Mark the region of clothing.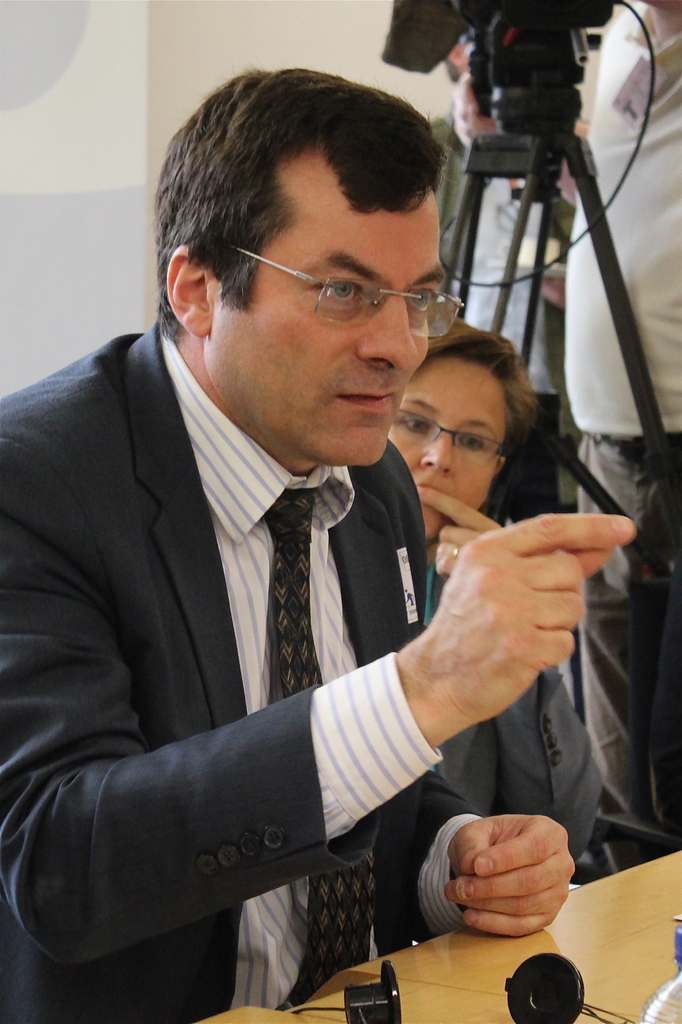
Region: (x1=411, y1=118, x2=595, y2=428).
